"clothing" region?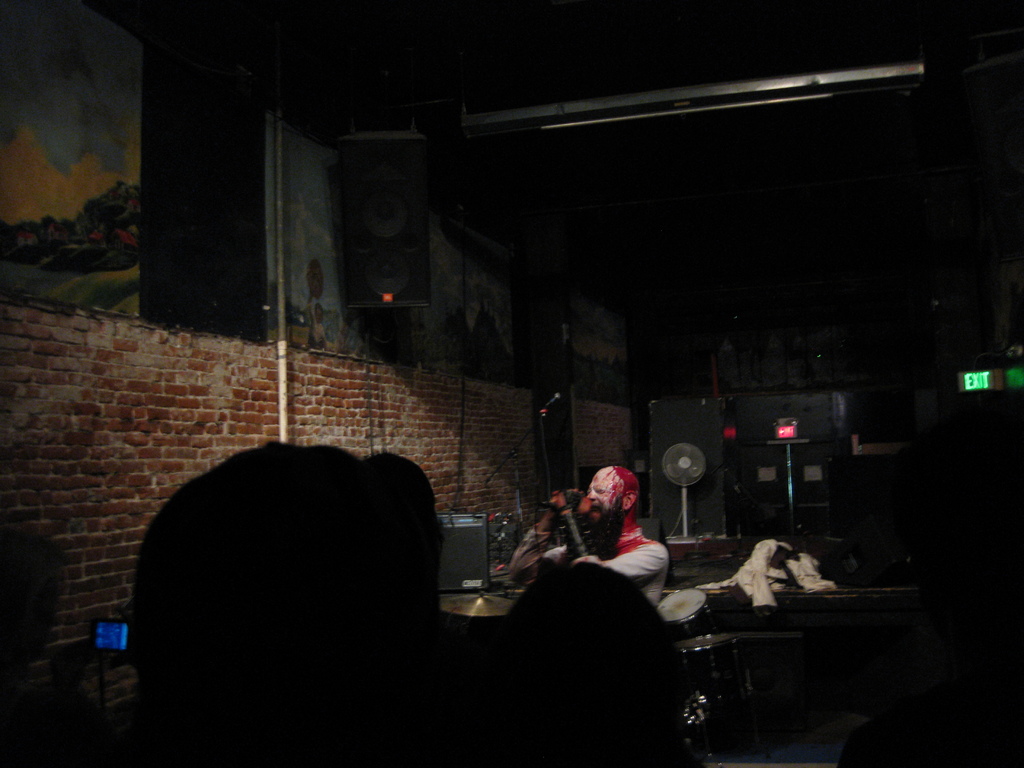
box(505, 526, 669, 603)
